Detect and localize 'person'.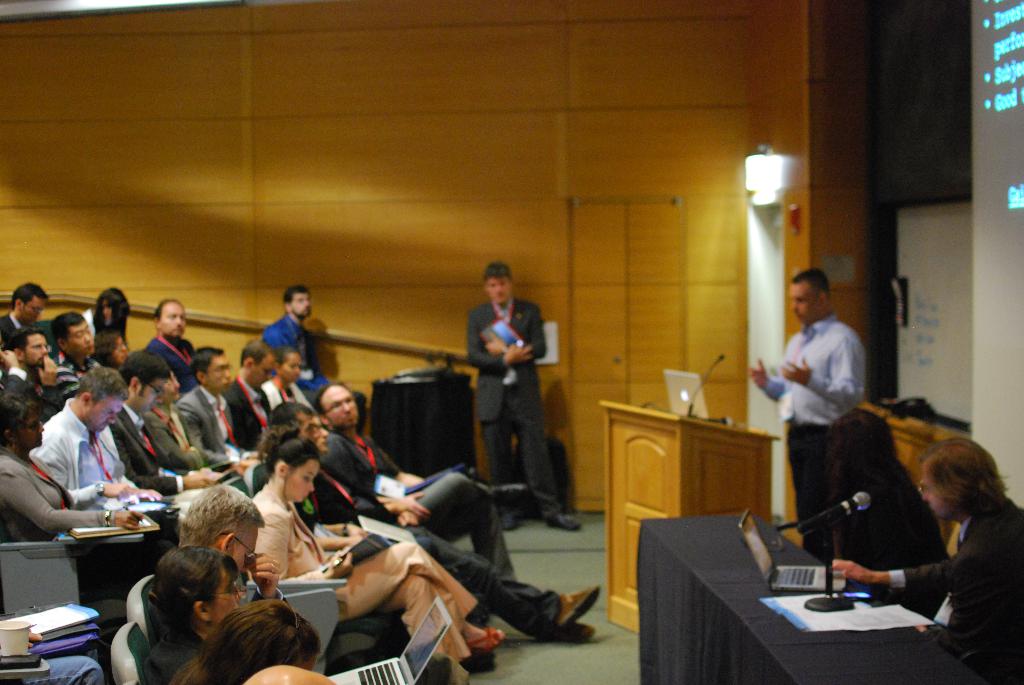
Localized at rect(287, 414, 597, 633).
